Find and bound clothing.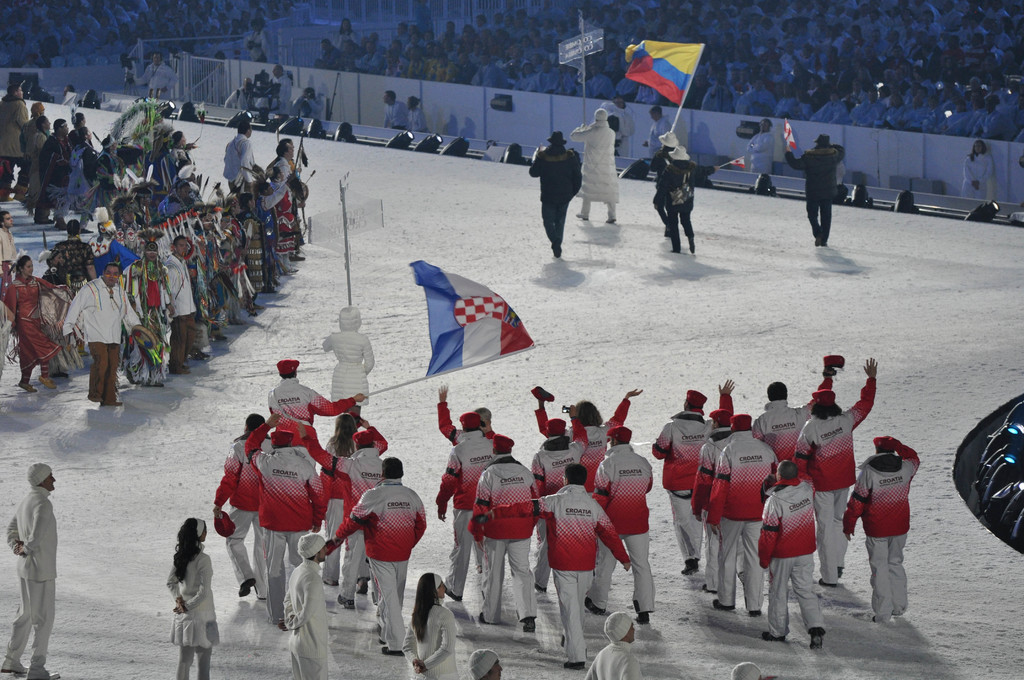
Bound: (778, 102, 797, 124).
